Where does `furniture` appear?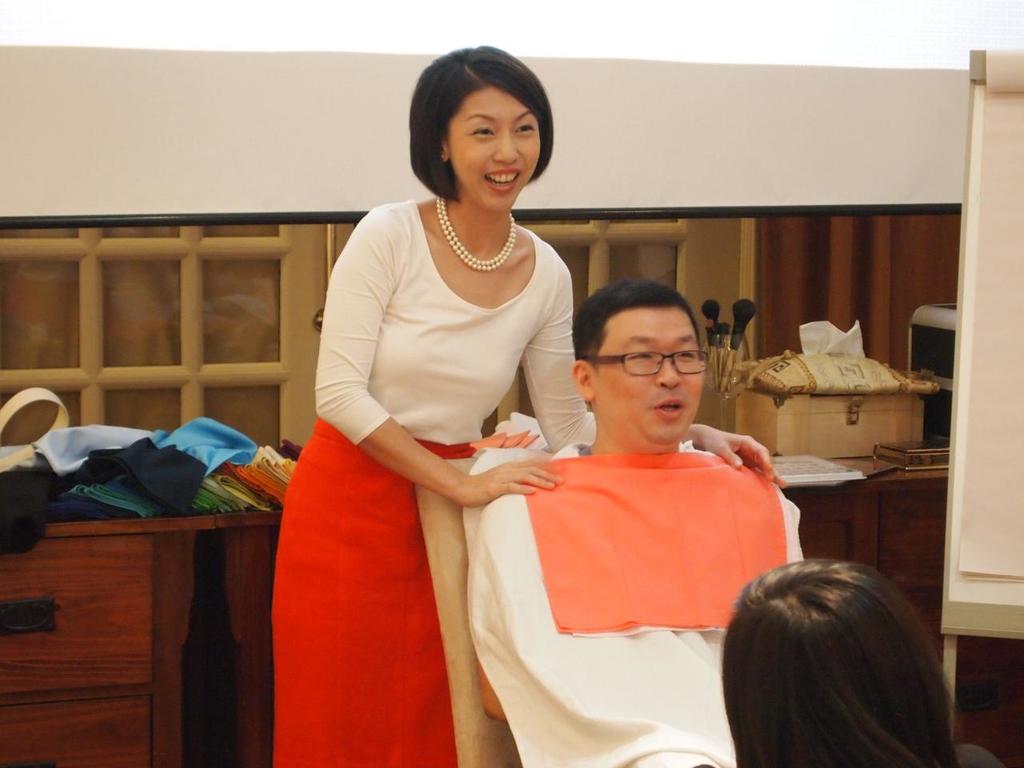
Appears at region(0, 452, 1023, 767).
